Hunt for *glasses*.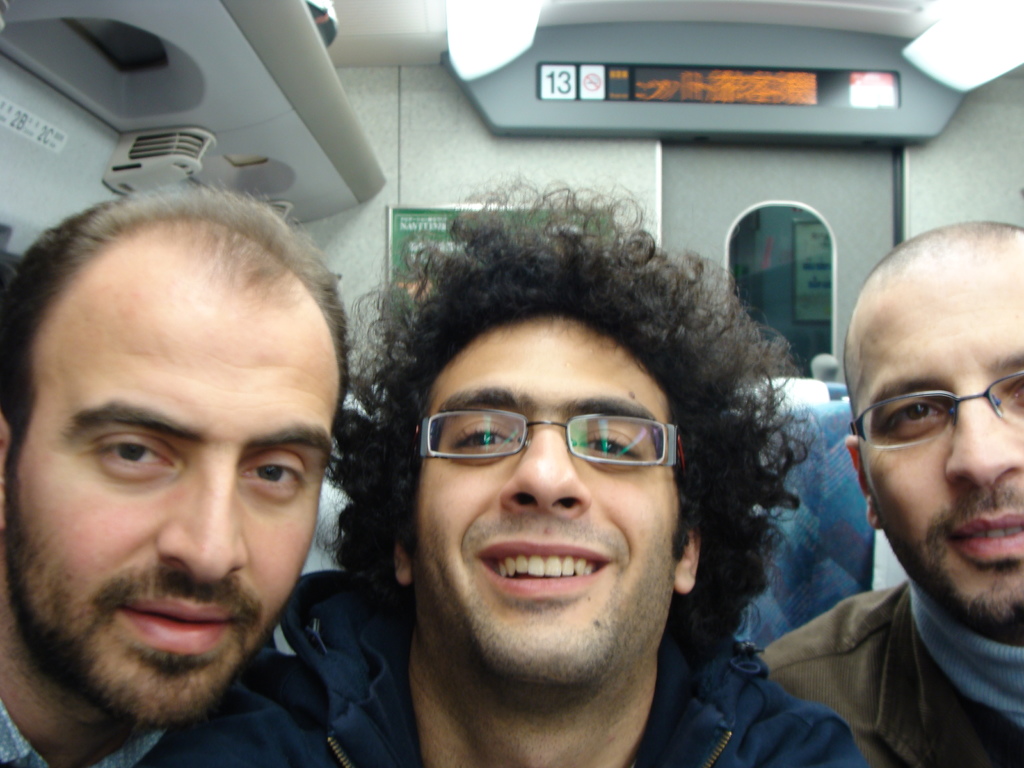
Hunted down at rect(852, 368, 1023, 449).
